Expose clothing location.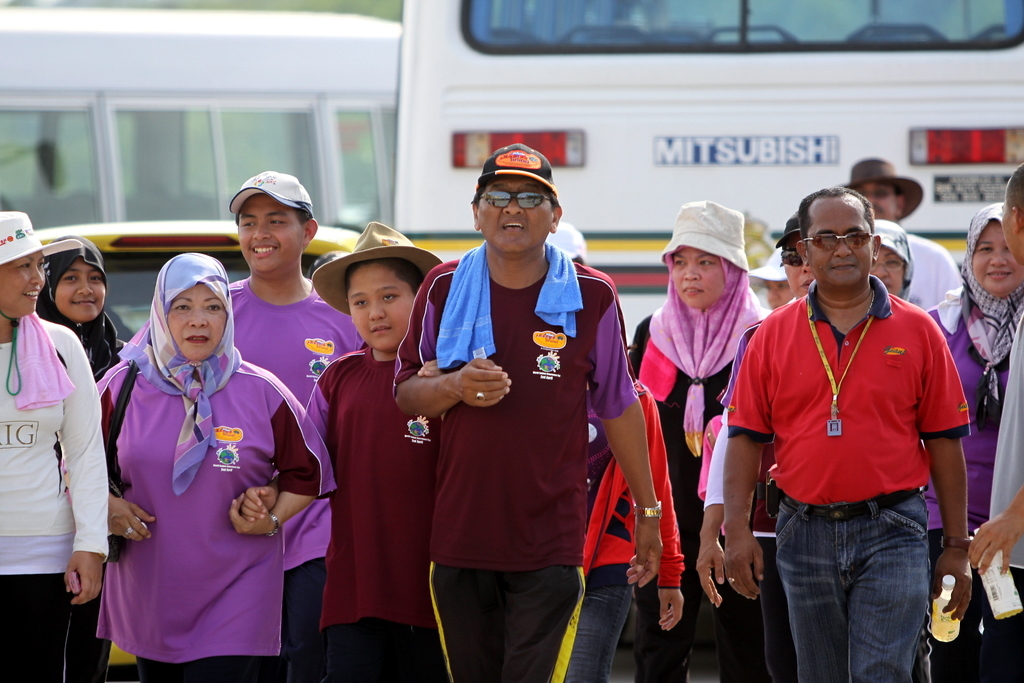
Exposed at [0,313,107,682].
